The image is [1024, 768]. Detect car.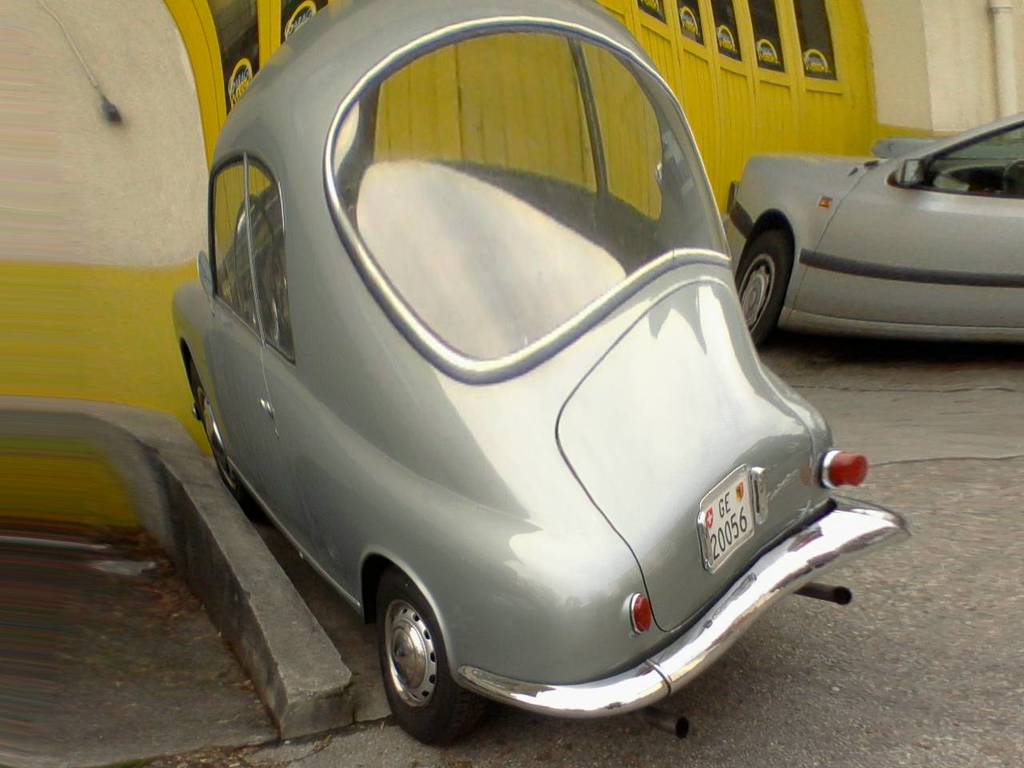
Detection: [171,0,918,752].
